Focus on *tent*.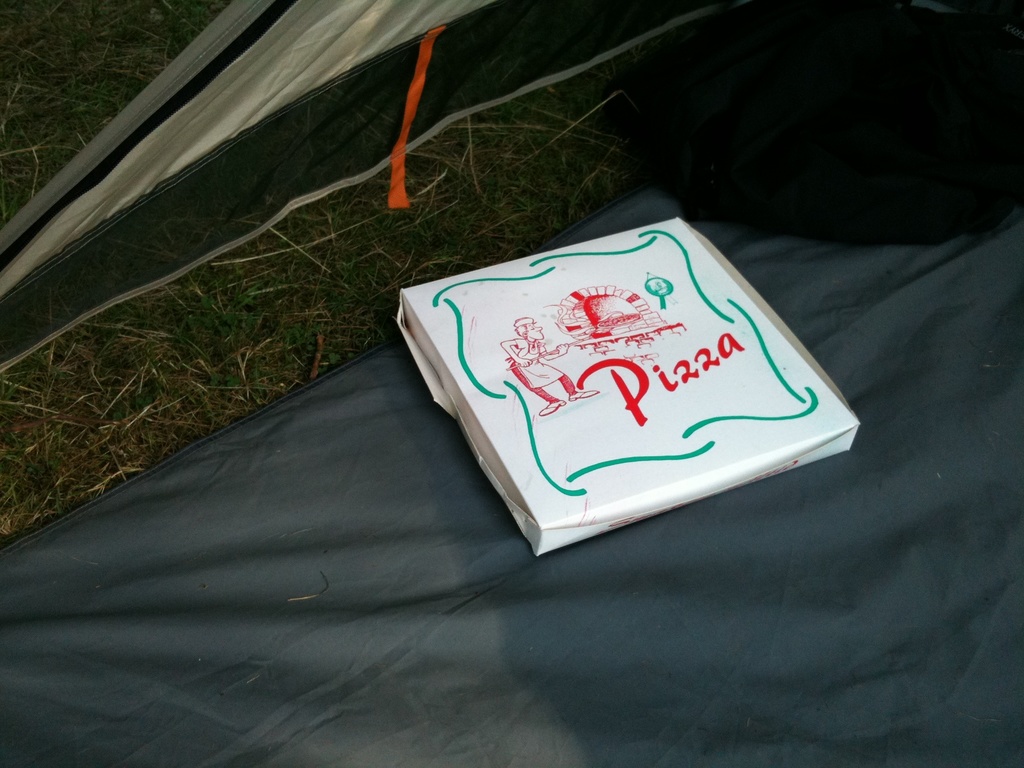
Focused at region(0, 0, 735, 371).
